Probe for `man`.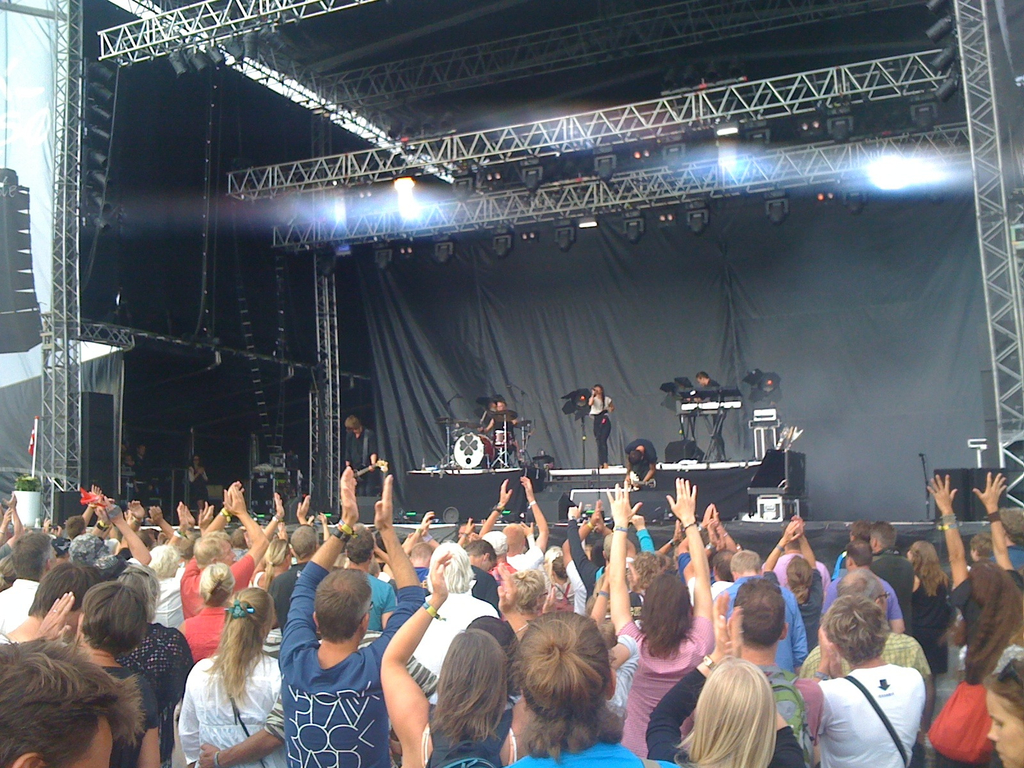
Probe result: [x1=344, y1=419, x2=380, y2=498].
